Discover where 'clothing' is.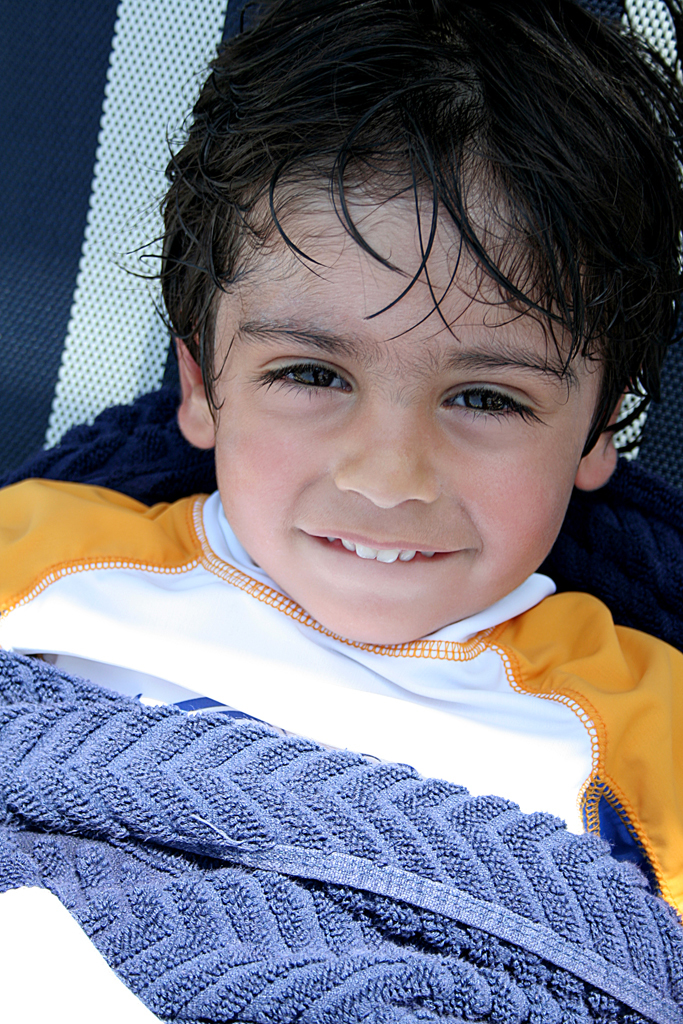
Discovered at [0,309,682,1009].
